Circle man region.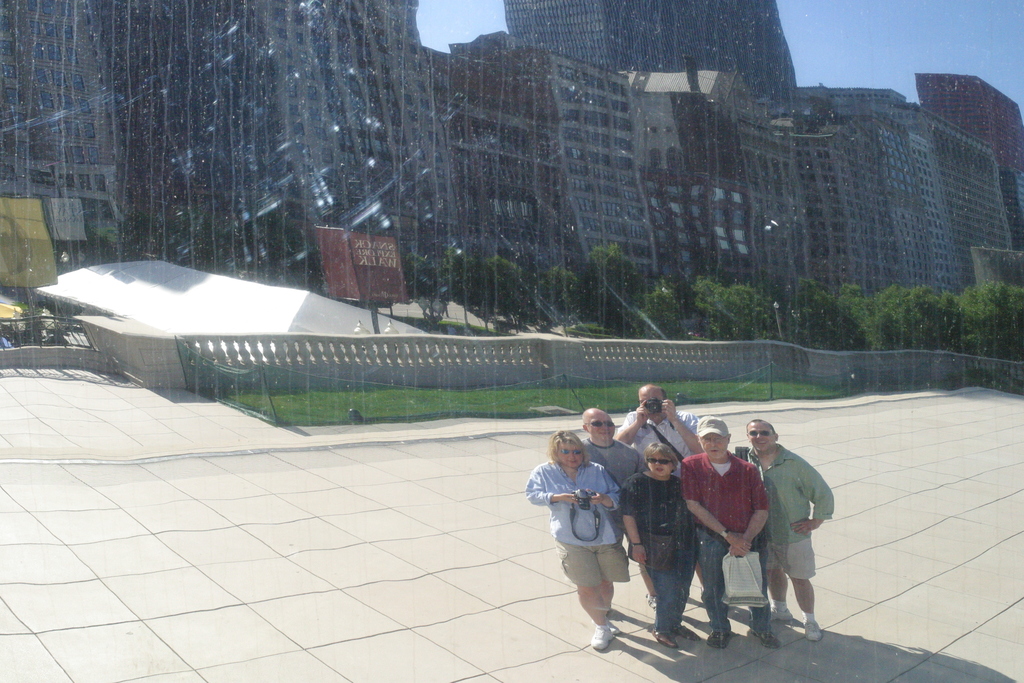
Region: 736,424,836,650.
